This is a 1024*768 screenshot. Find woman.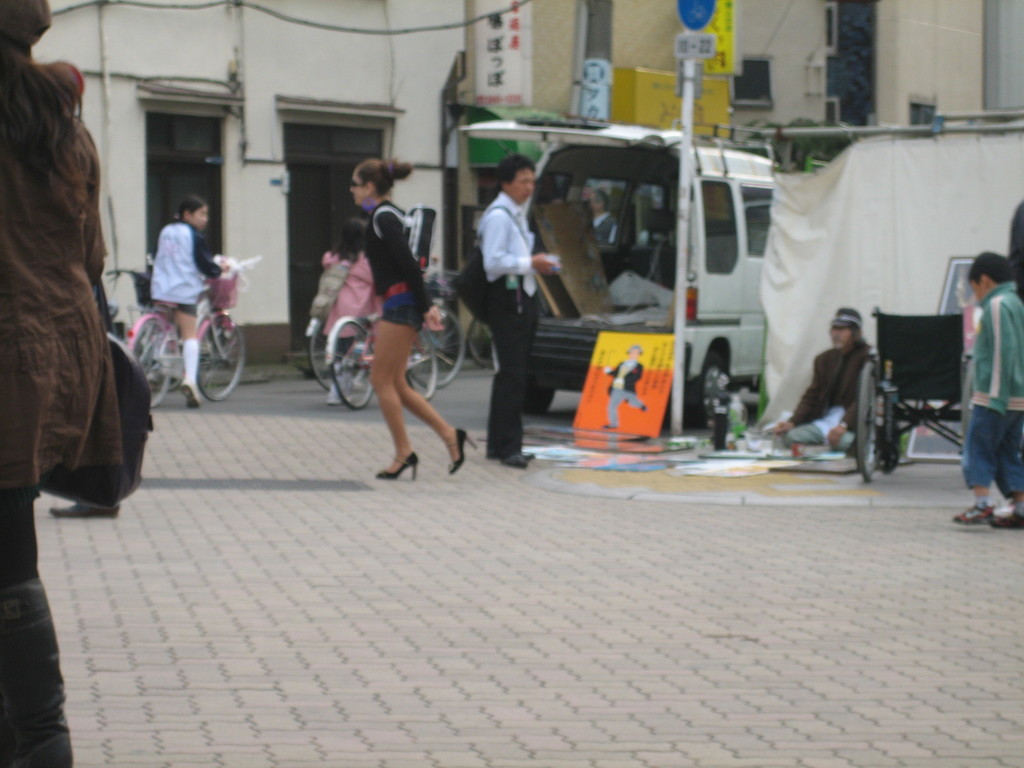
Bounding box: bbox=(337, 193, 455, 491).
